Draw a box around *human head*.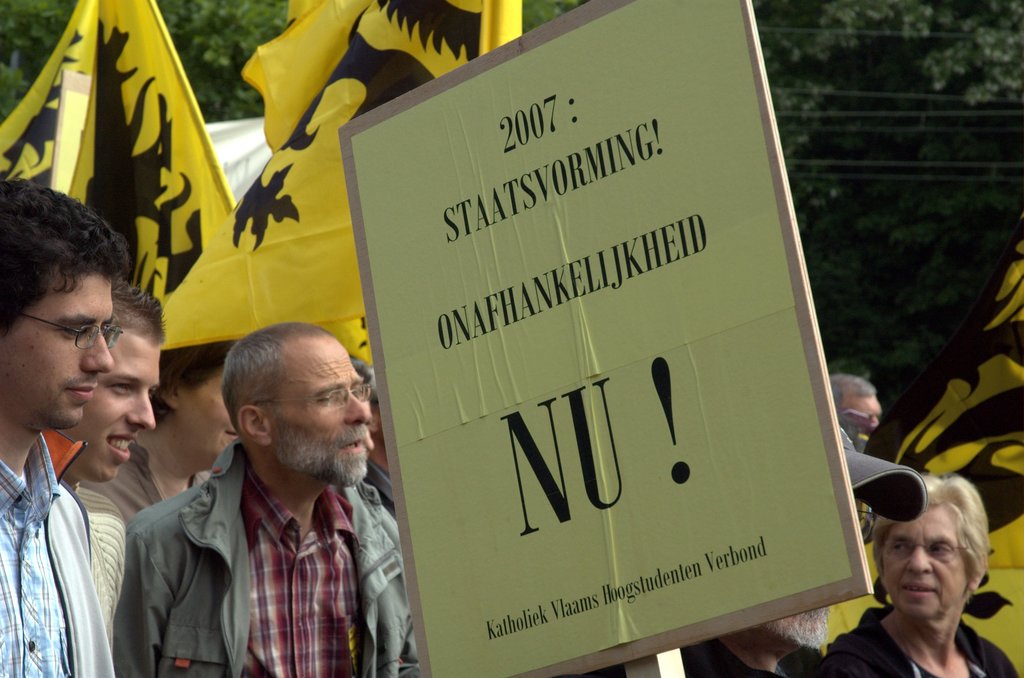
box=[76, 285, 156, 478].
